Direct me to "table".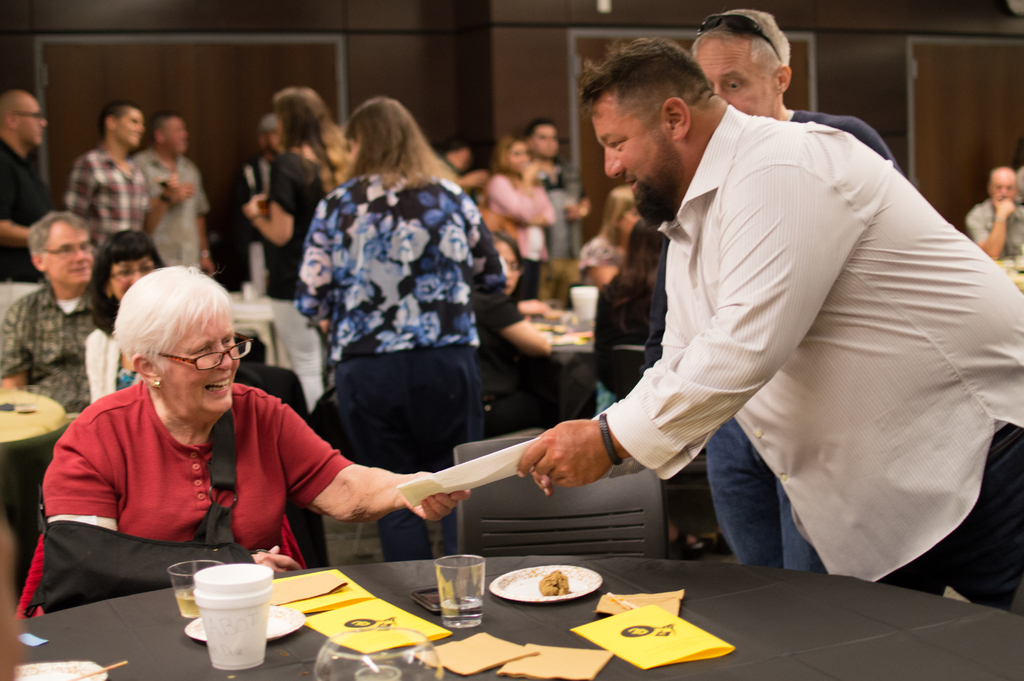
Direction: 515, 300, 589, 422.
